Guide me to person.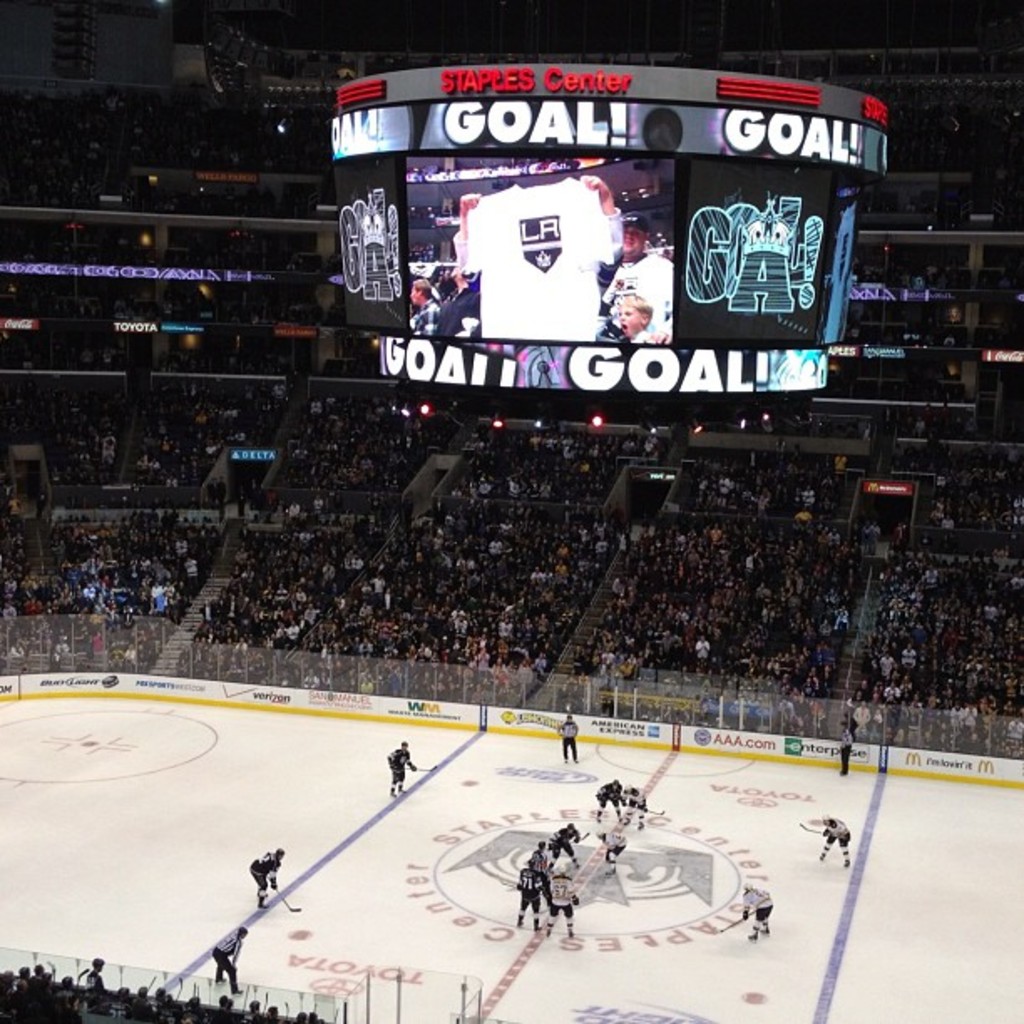
Guidance: (818, 810, 850, 870).
